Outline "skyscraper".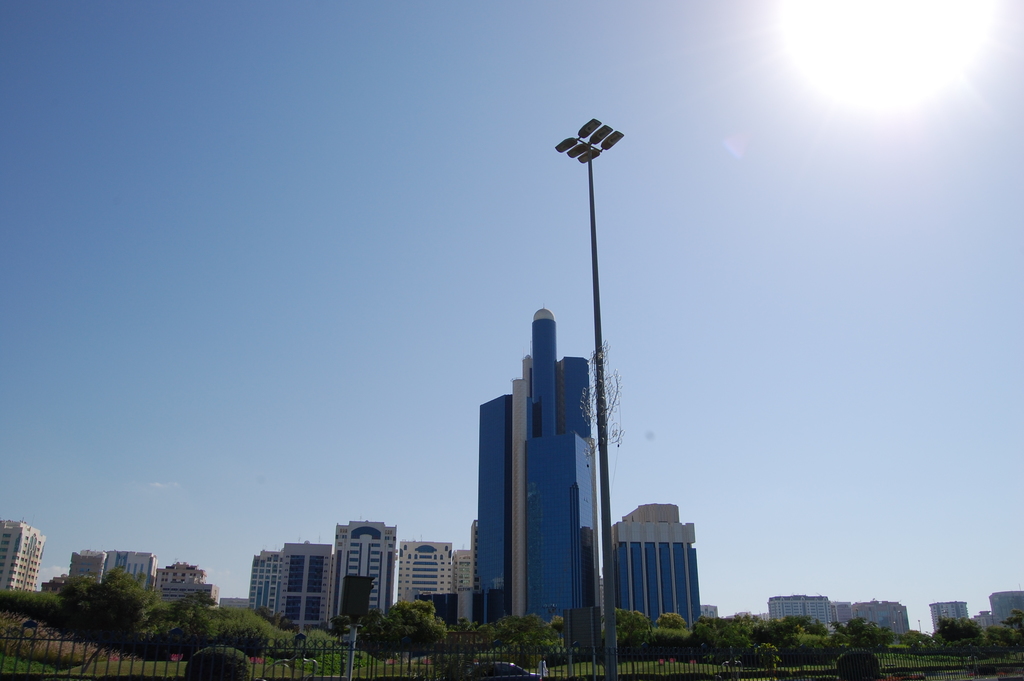
Outline: box(511, 302, 598, 642).
